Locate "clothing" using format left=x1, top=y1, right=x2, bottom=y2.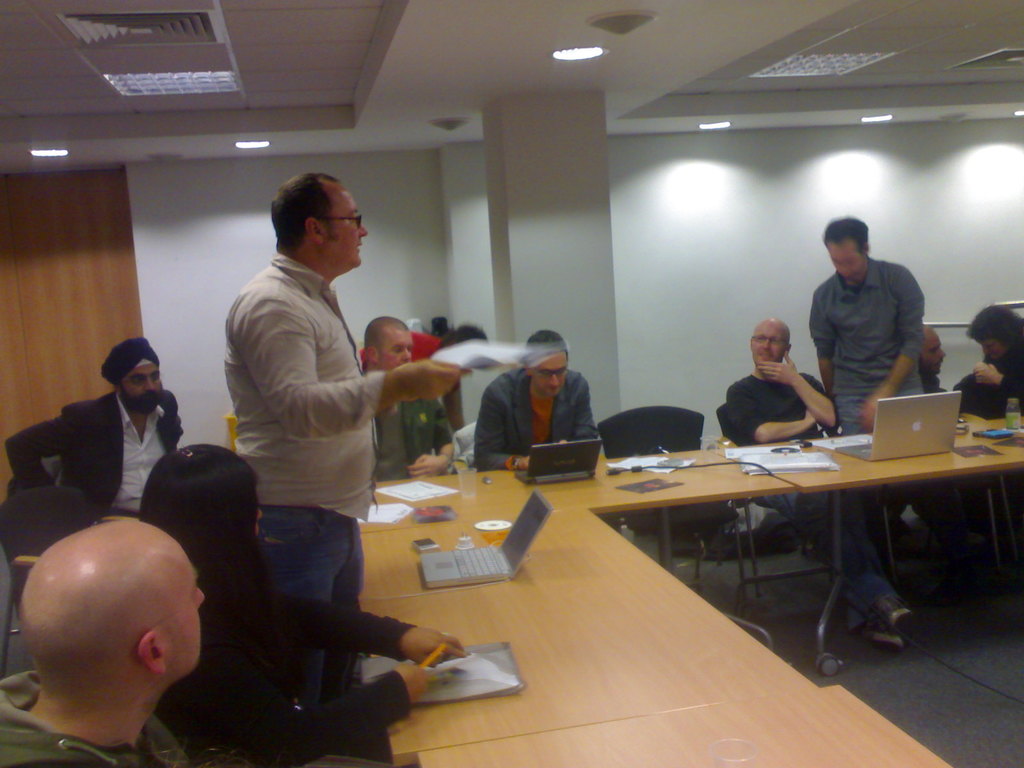
left=715, top=369, right=908, bottom=627.
